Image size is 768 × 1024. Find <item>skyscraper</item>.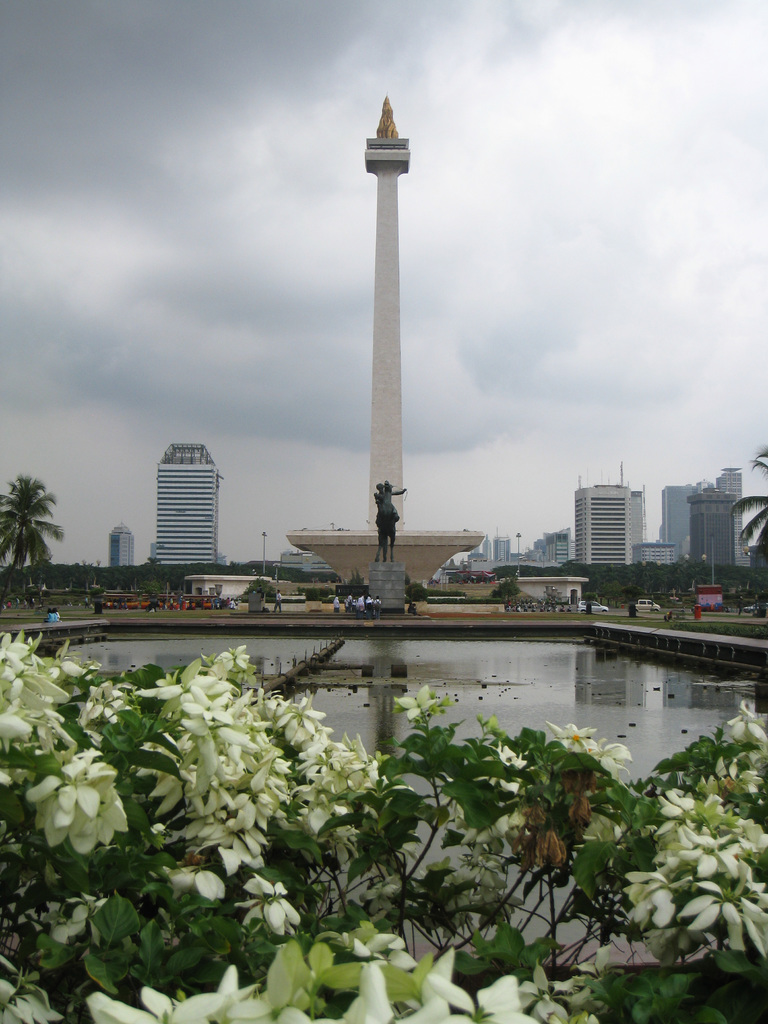
BBox(569, 465, 644, 566).
